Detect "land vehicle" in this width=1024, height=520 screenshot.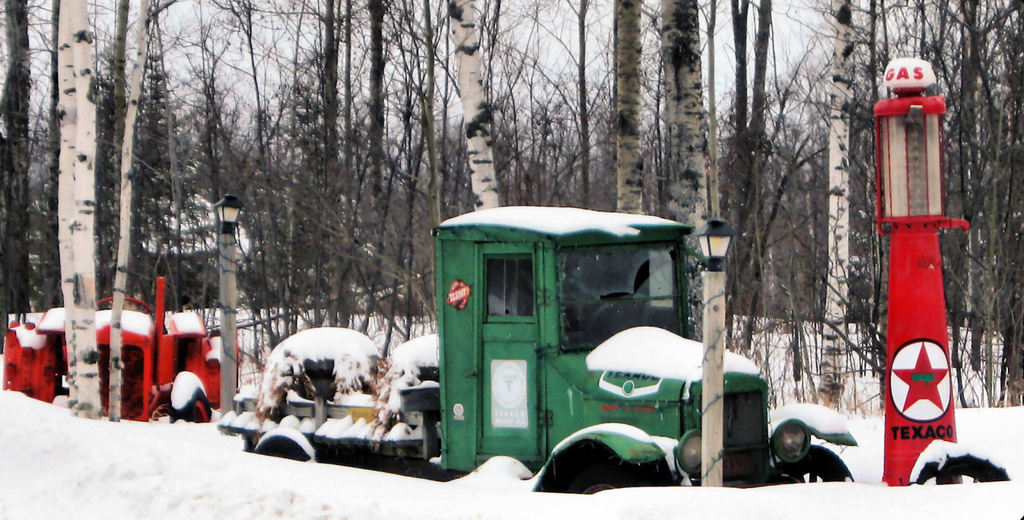
Detection: bbox=[219, 206, 857, 494].
